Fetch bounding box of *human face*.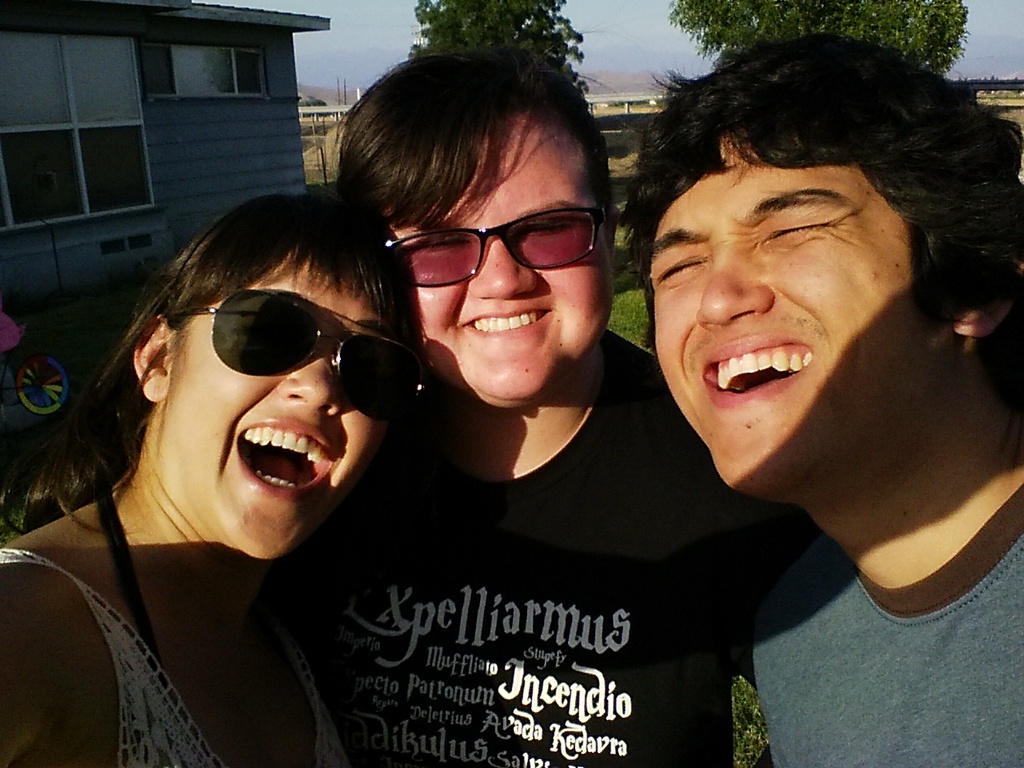
Bbox: rect(651, 84, 982, 489).
